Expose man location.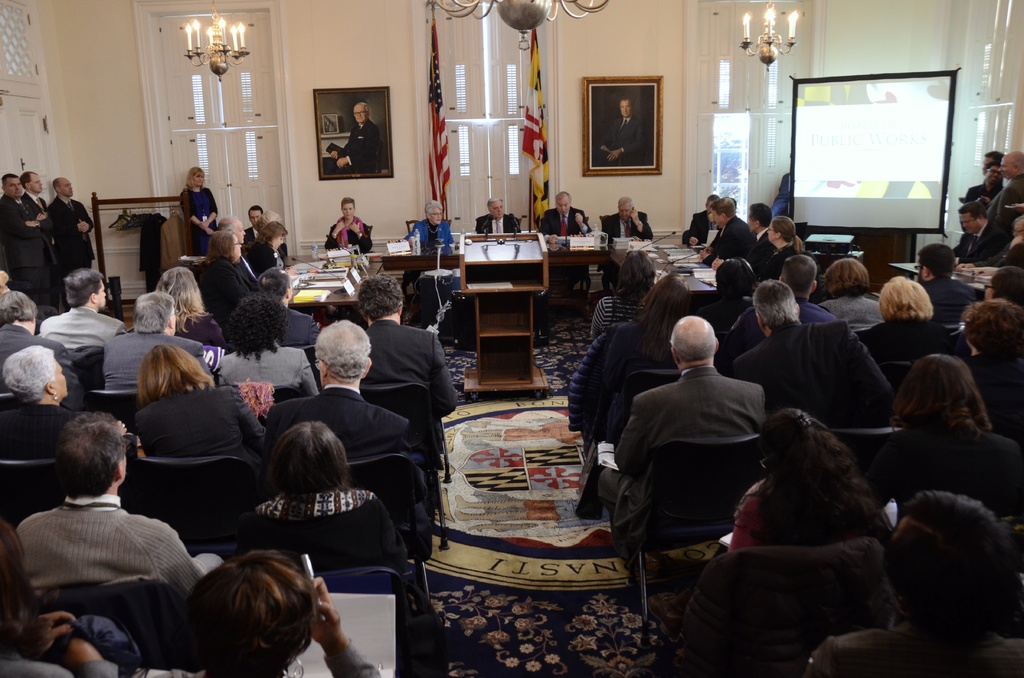
Exposed at [258,266,318,343].
